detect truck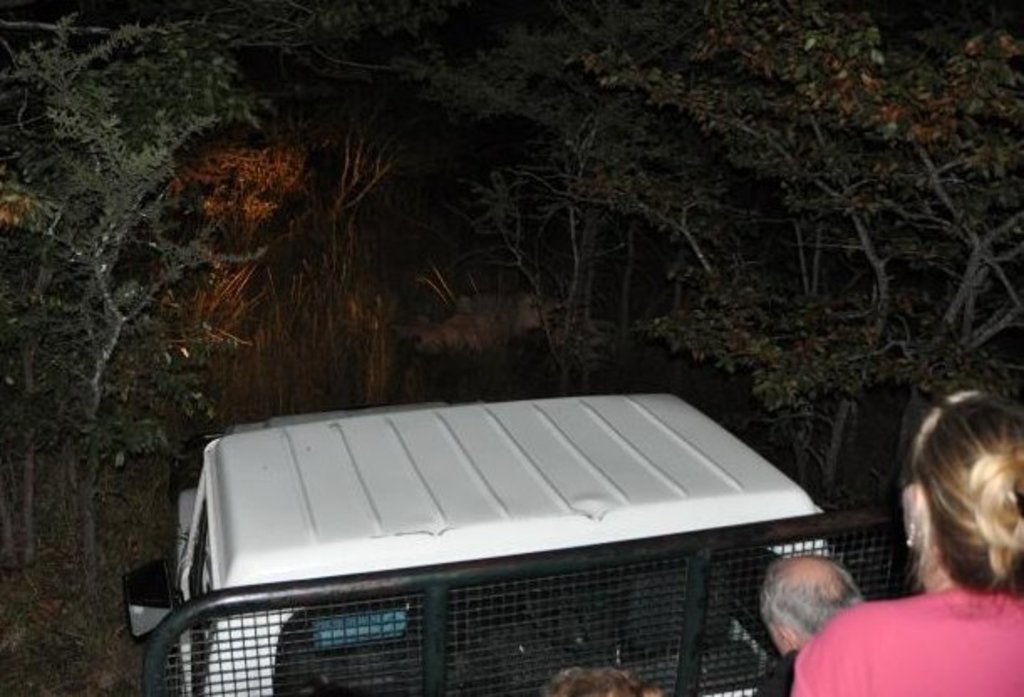
(x1=119, y1=380, x2=928, y2=695)
